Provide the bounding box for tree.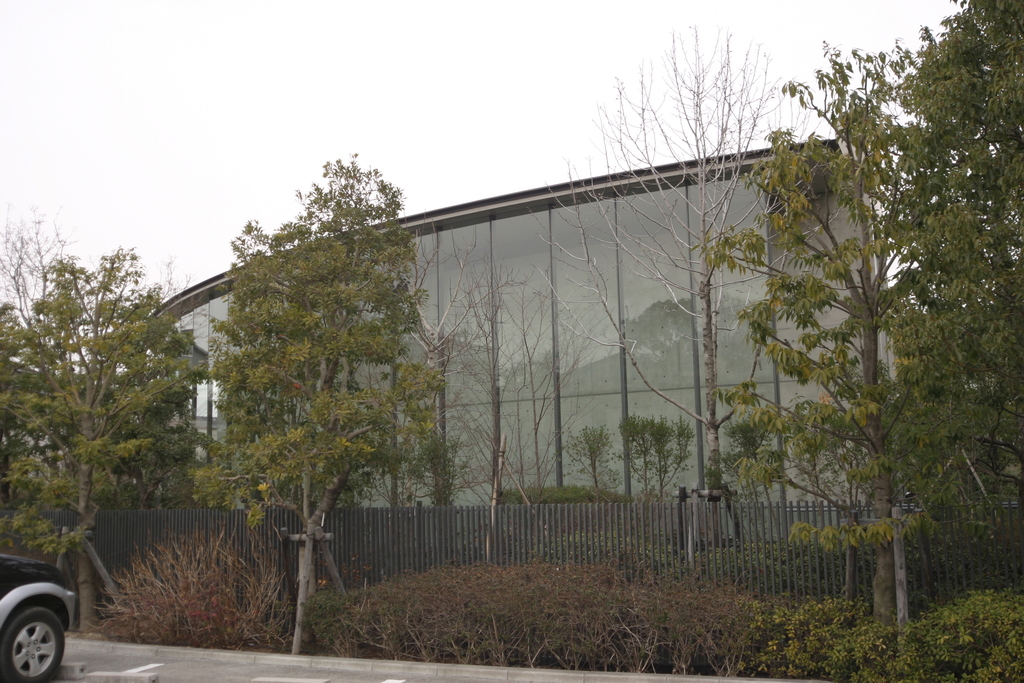
x1=196 y1=150 x2=447 y2=663.
